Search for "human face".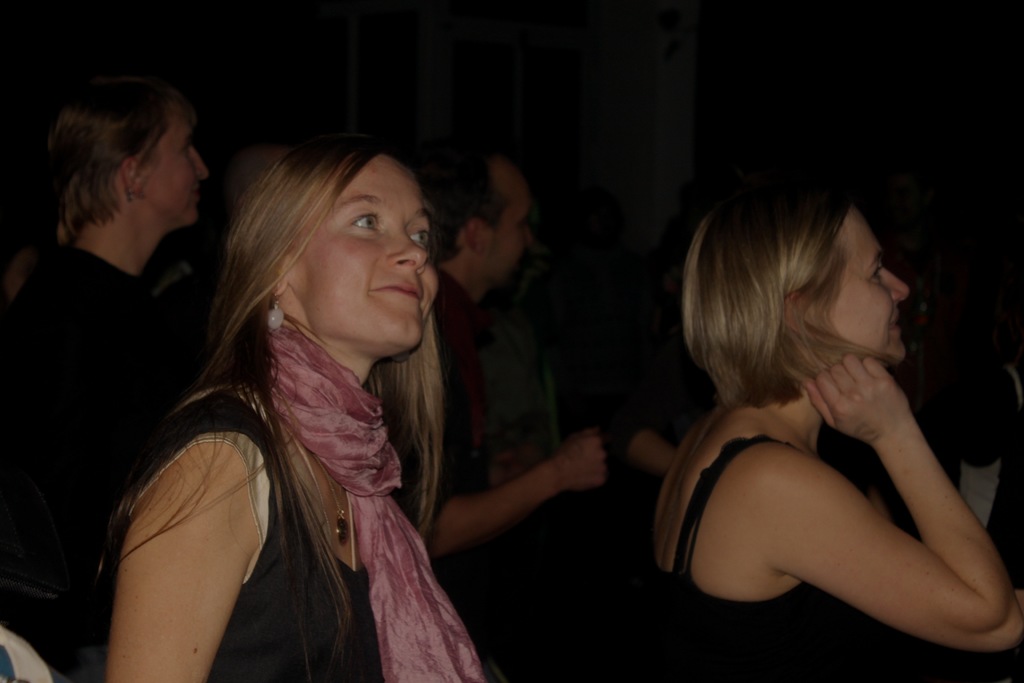
Found at box=[137, 100, 209, 233].
